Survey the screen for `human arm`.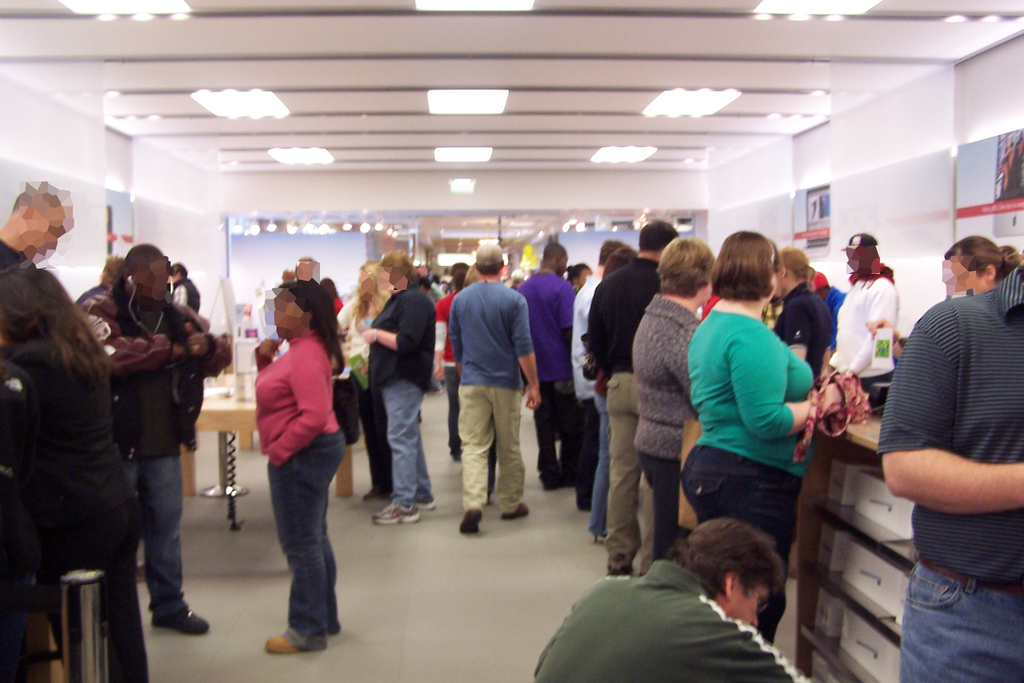
Survey found: rect(356, 298, 436, 357).
